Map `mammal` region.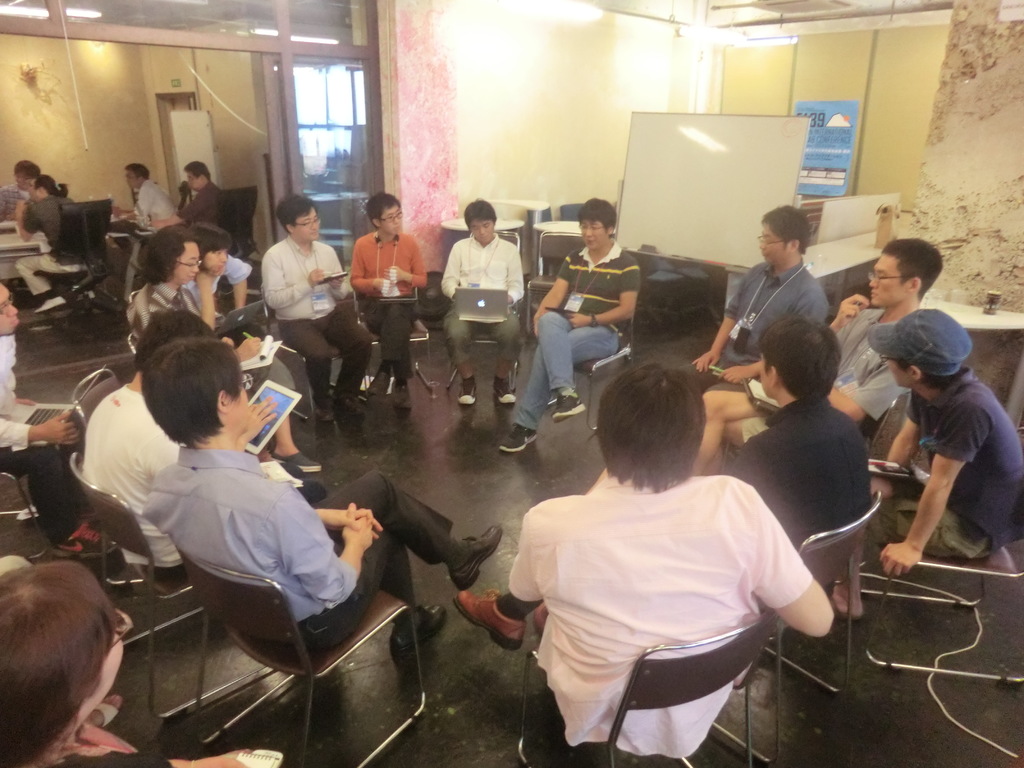
Mapped to {"left": 691, "top": 234, "right": 943, "bottom": 477}.
